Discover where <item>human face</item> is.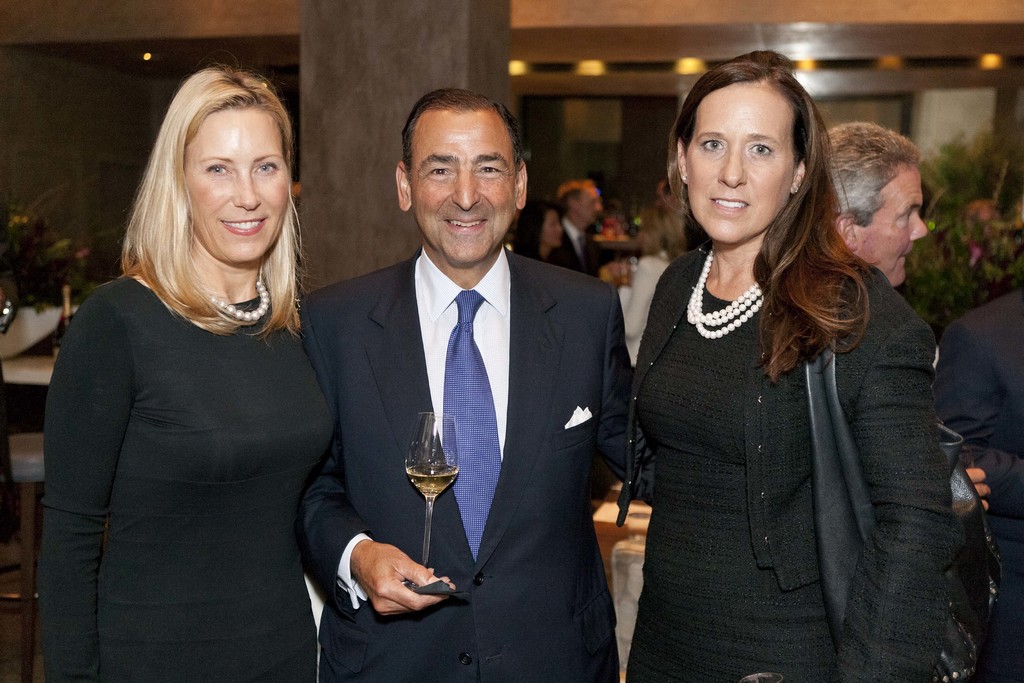
Discovered at (573,183,602,229).
